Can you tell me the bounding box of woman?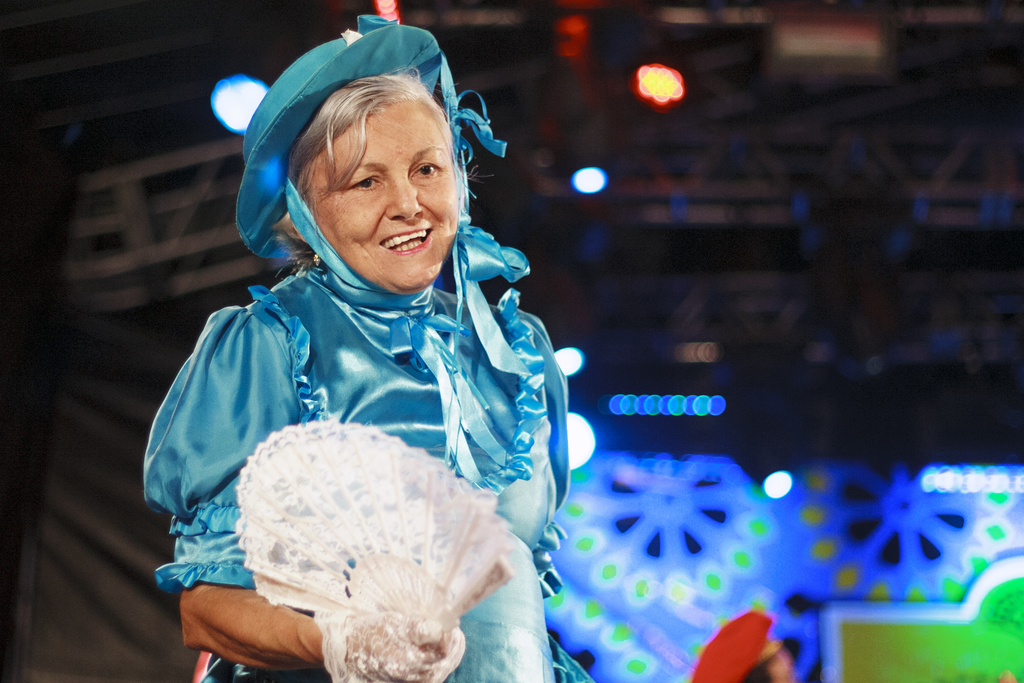
{"x1": 121, "y1": 0, "x2": 605, "y2": 682}.
